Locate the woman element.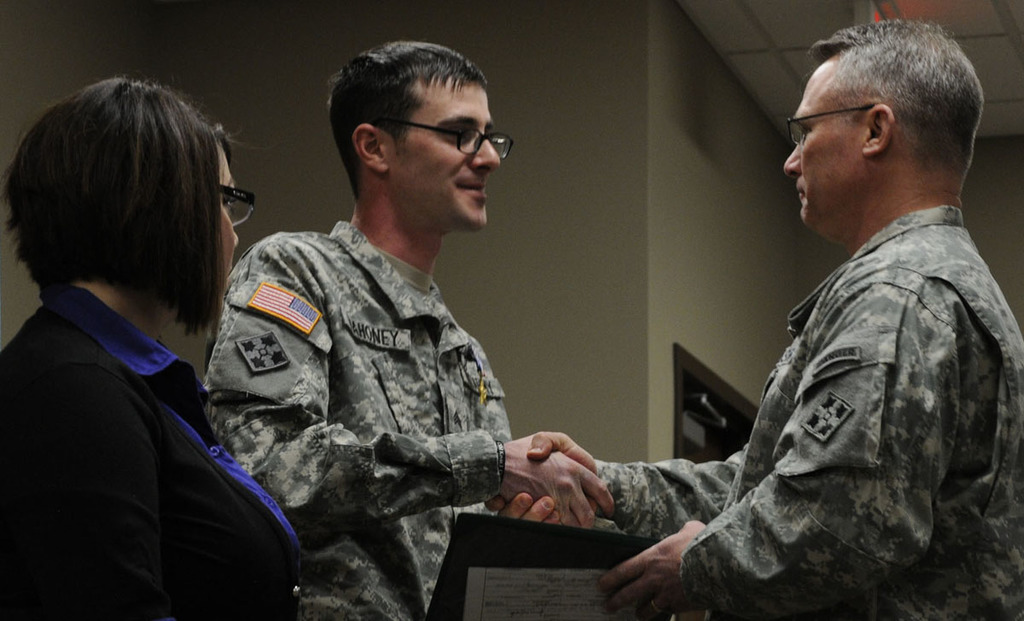
Element bbox: l=0, t=49, r=277, b=620.
